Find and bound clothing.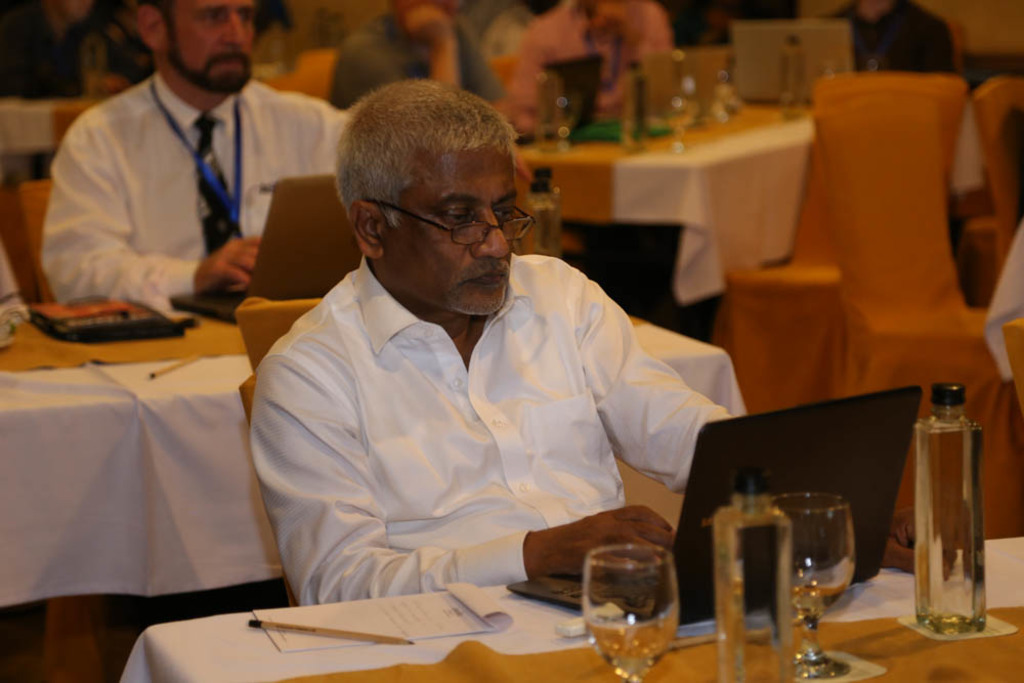
Bound: [left=40, top=74, right=376, bottom=315].
